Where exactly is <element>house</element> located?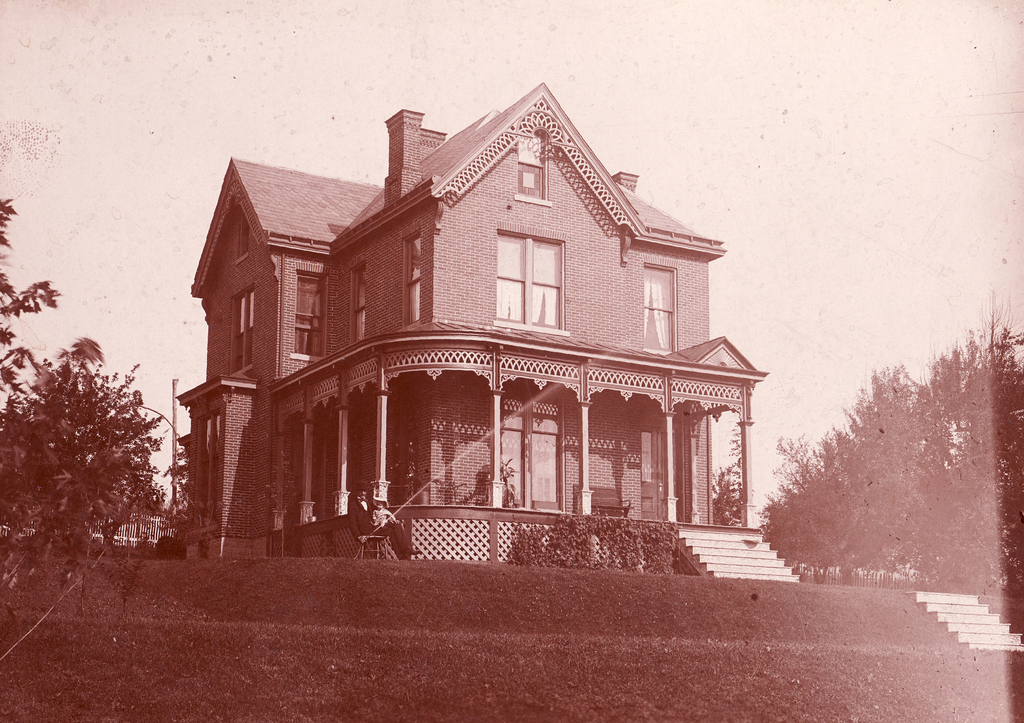
Its bounding box is x1=161 y1=78 x2=800 y2=580.
